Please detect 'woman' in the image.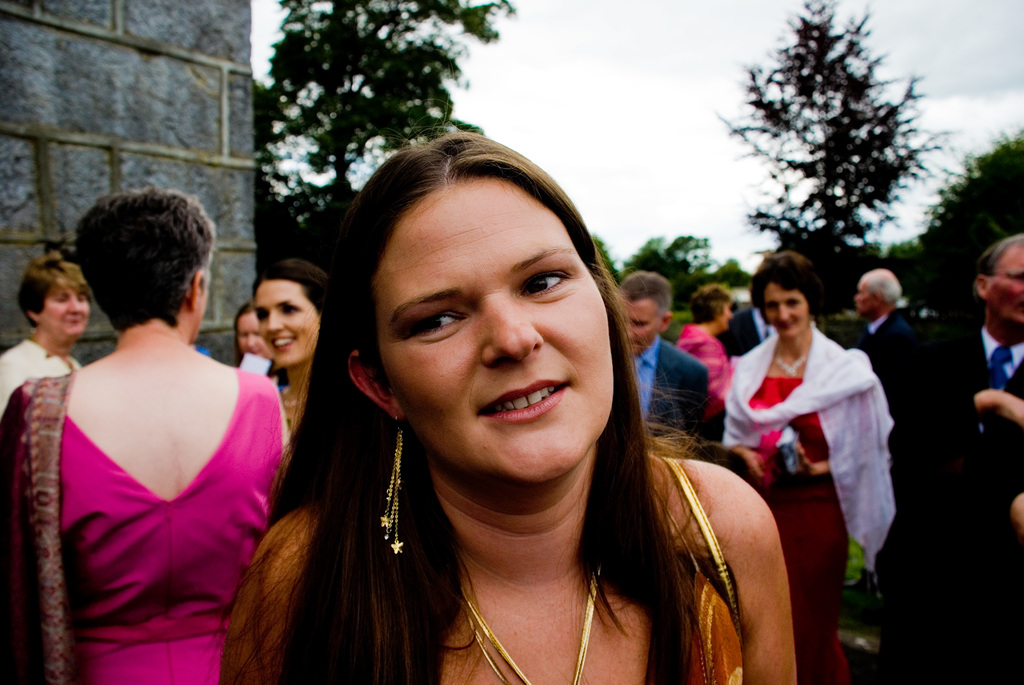
rect(0, 182, 287, 684).
